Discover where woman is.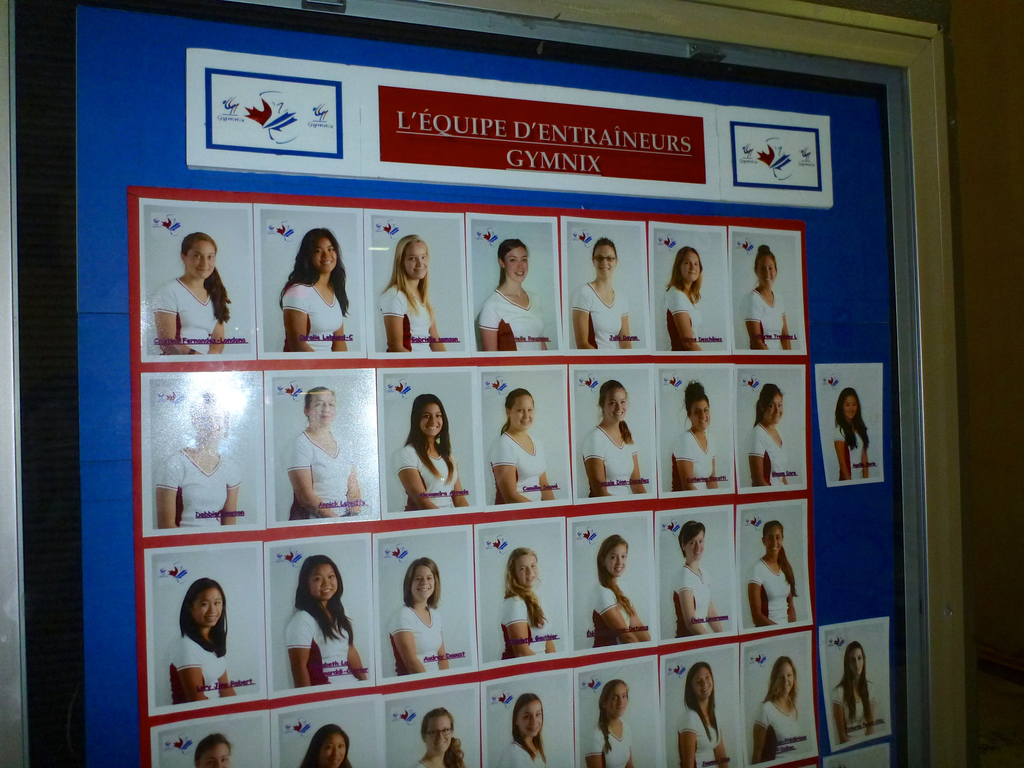
Discovered at bbox=(751, 655, 814, 764).
